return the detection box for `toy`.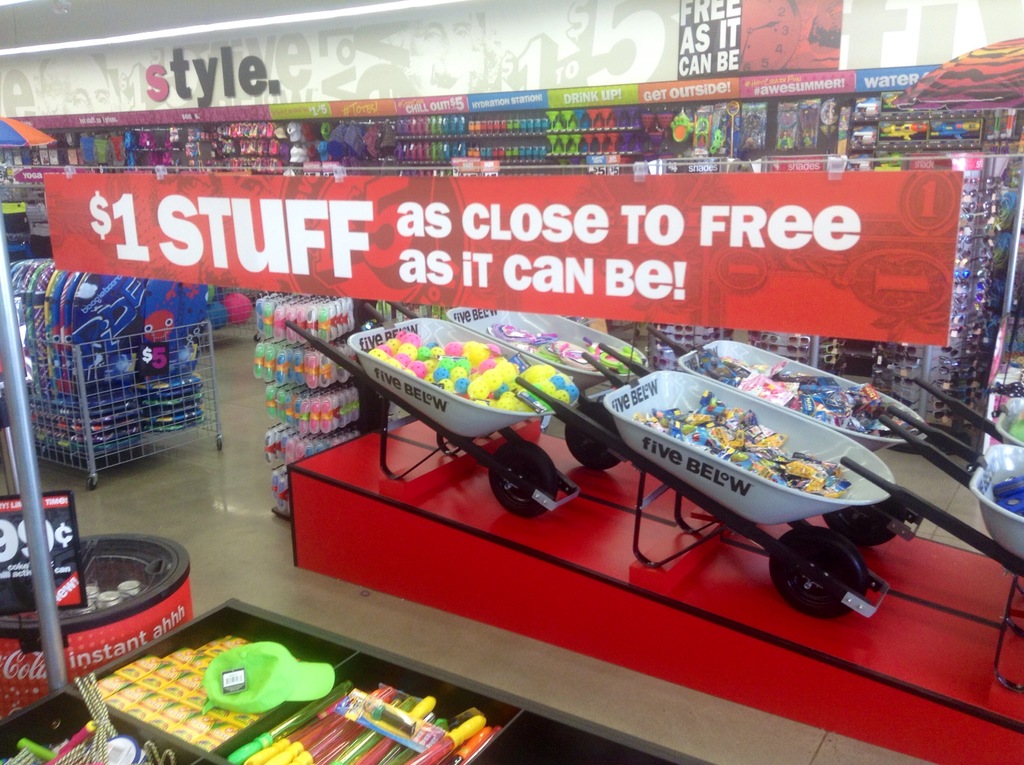
[left=852, top=96, right=879, bottom=122].
